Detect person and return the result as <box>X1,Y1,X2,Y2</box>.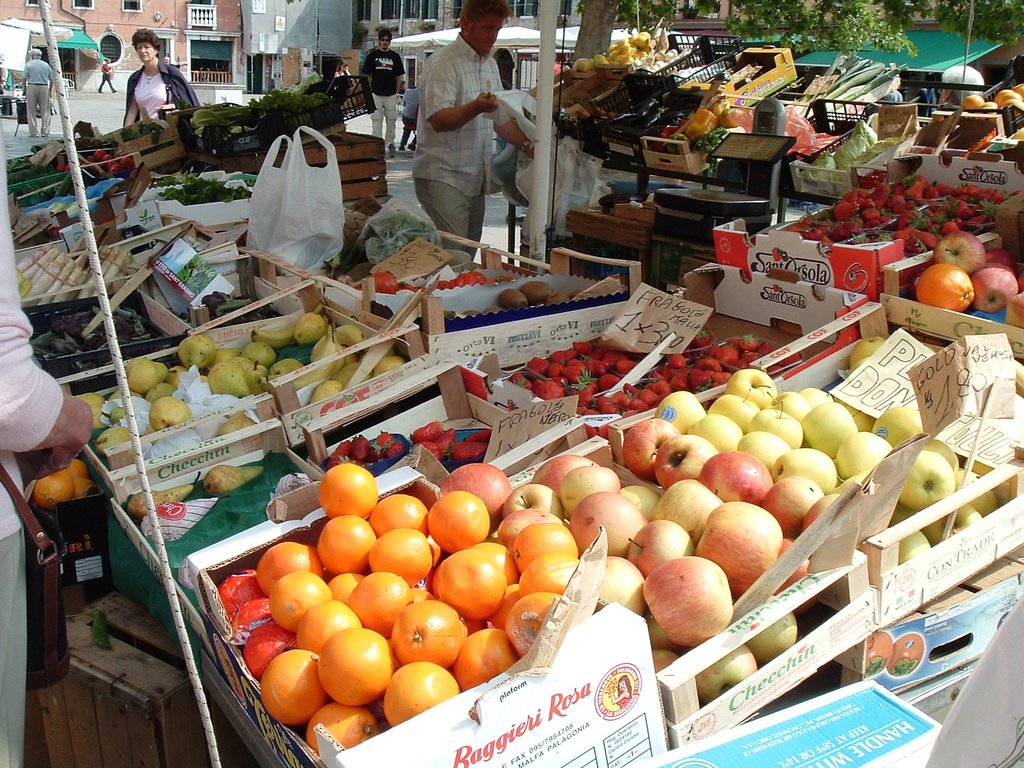
<box>412,27,541,253</box>.
